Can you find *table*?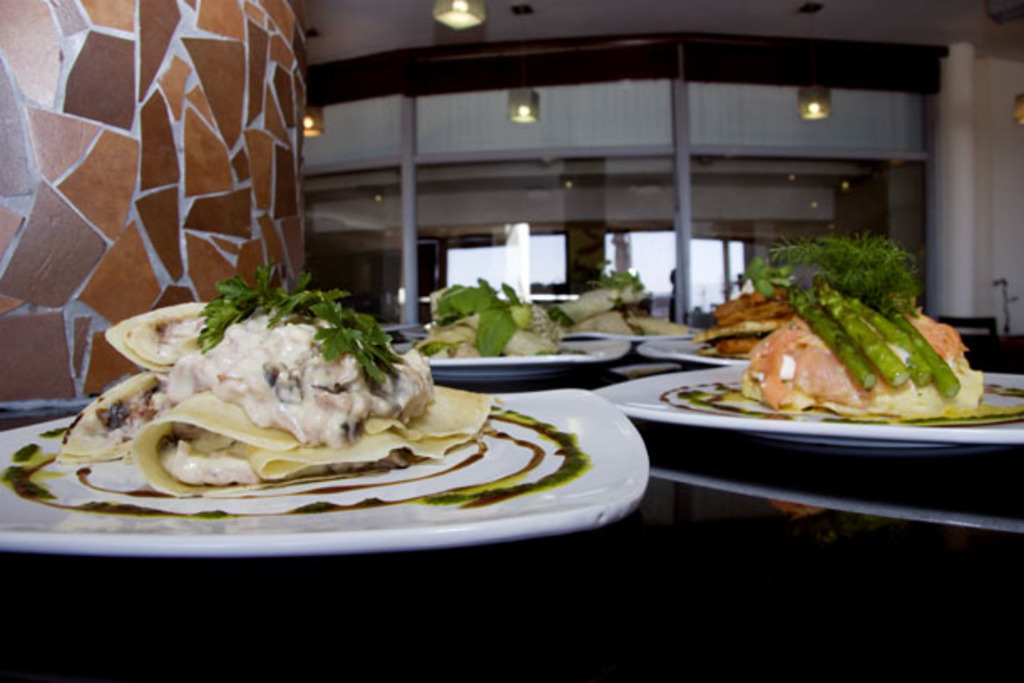
Yes, bounding box: l=3, t=342, r=1022, b=681.
